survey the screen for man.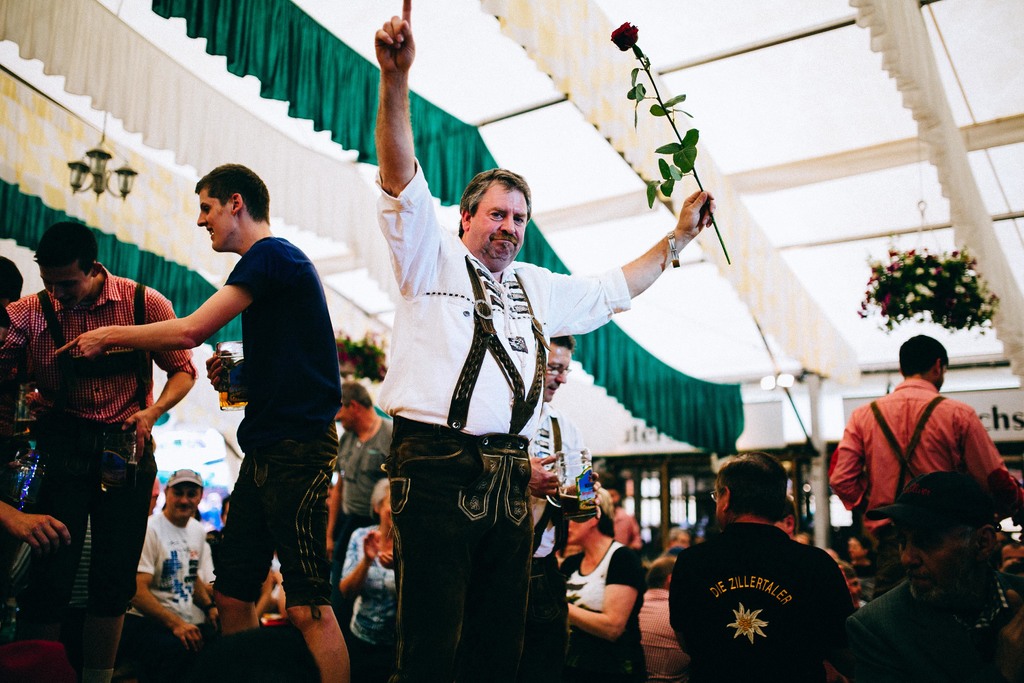
Survey found: bbox=(325, 386, 394, 559).
